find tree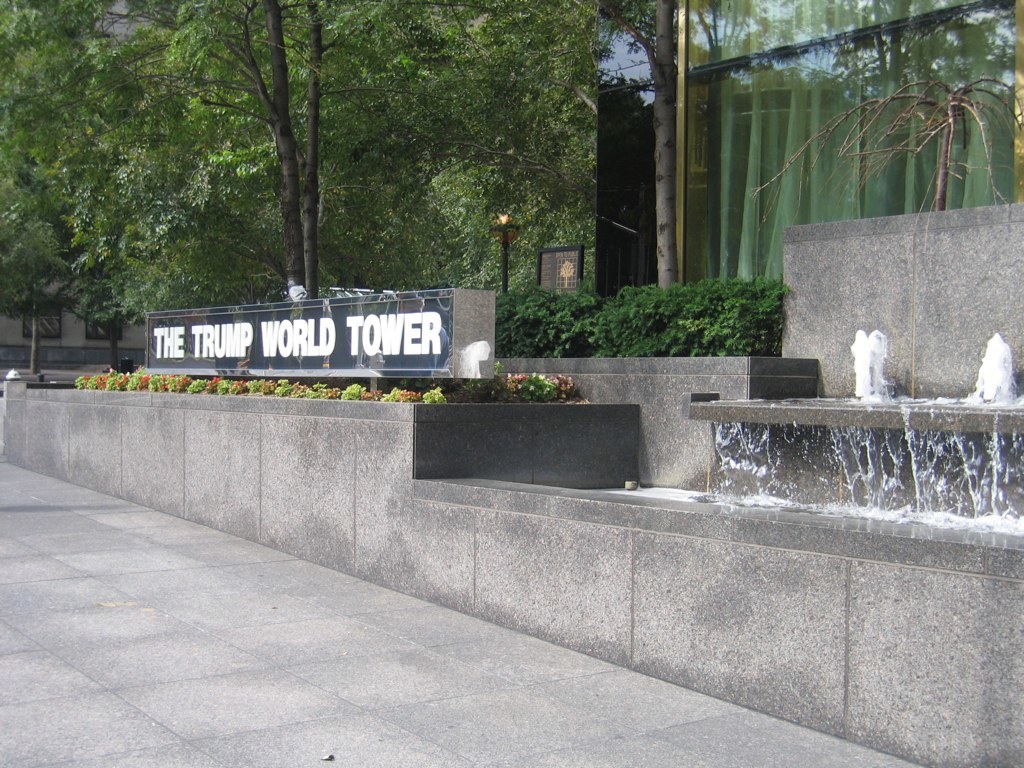
96 0 523 308
